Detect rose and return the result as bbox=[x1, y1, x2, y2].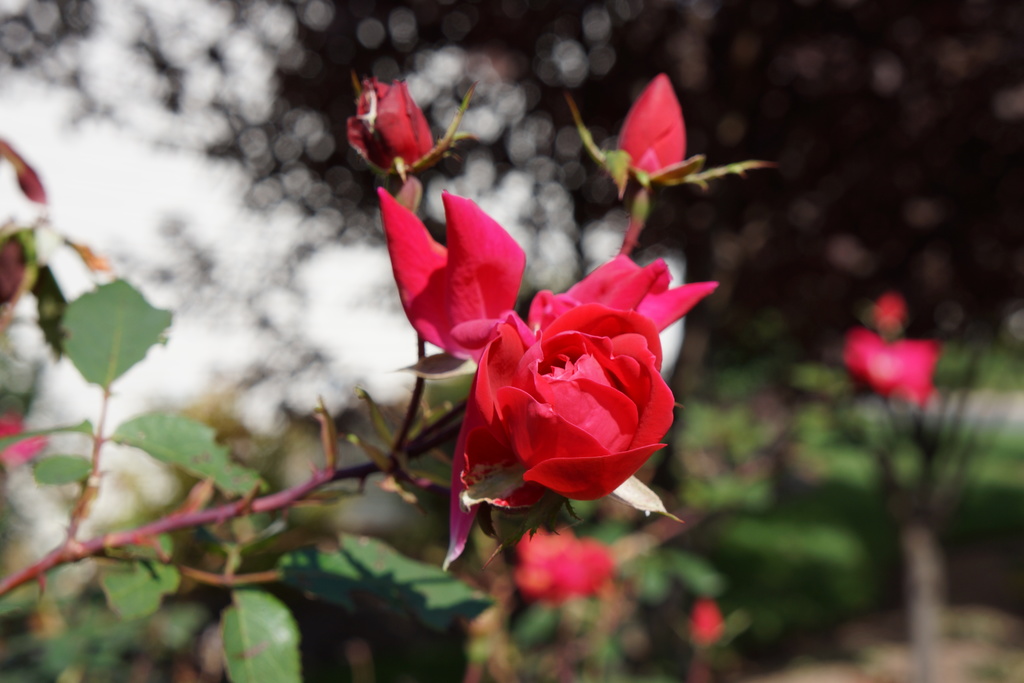
bbox=[471, 304, 671, 501].
